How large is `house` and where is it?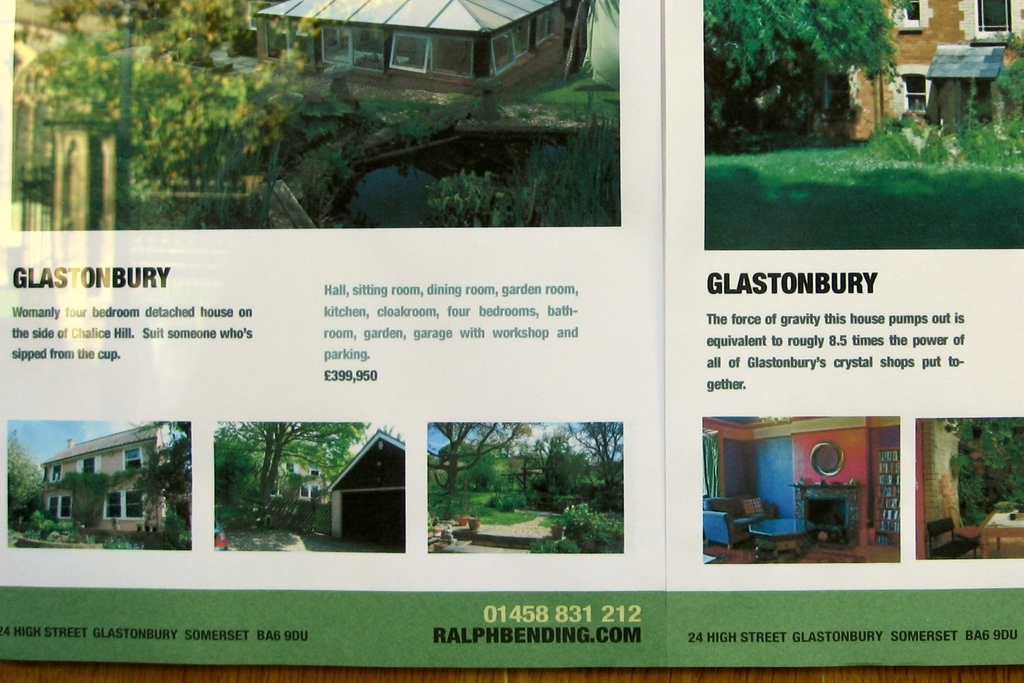
Bounding box: (227, 443, 345, 532).
